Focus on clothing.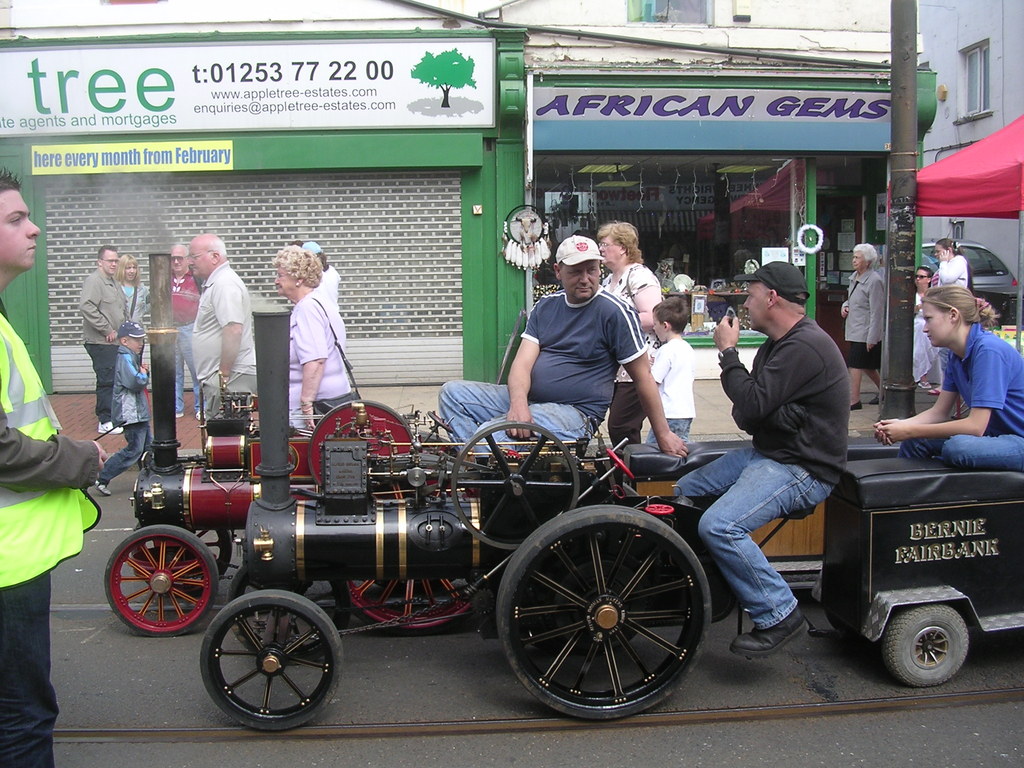
Focused at [x1=653, y1=334, x2=696, y2=442].
